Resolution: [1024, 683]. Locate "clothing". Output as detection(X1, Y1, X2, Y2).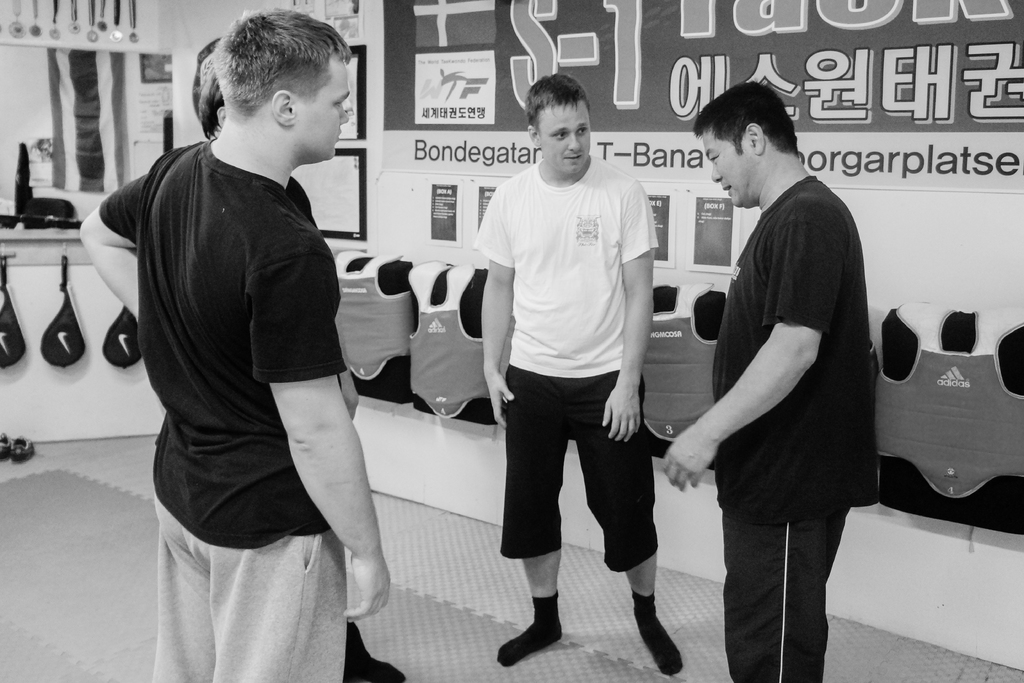
detection(472, 156, 681, 559).
